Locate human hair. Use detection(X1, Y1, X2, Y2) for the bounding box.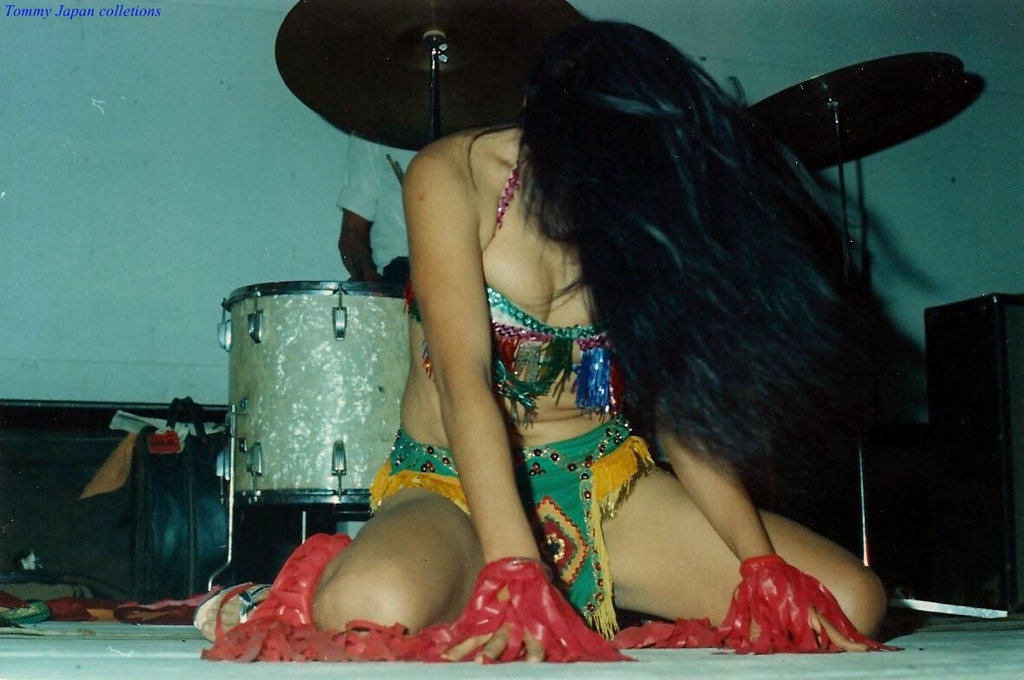
detection(466, 28, 946, 442).
